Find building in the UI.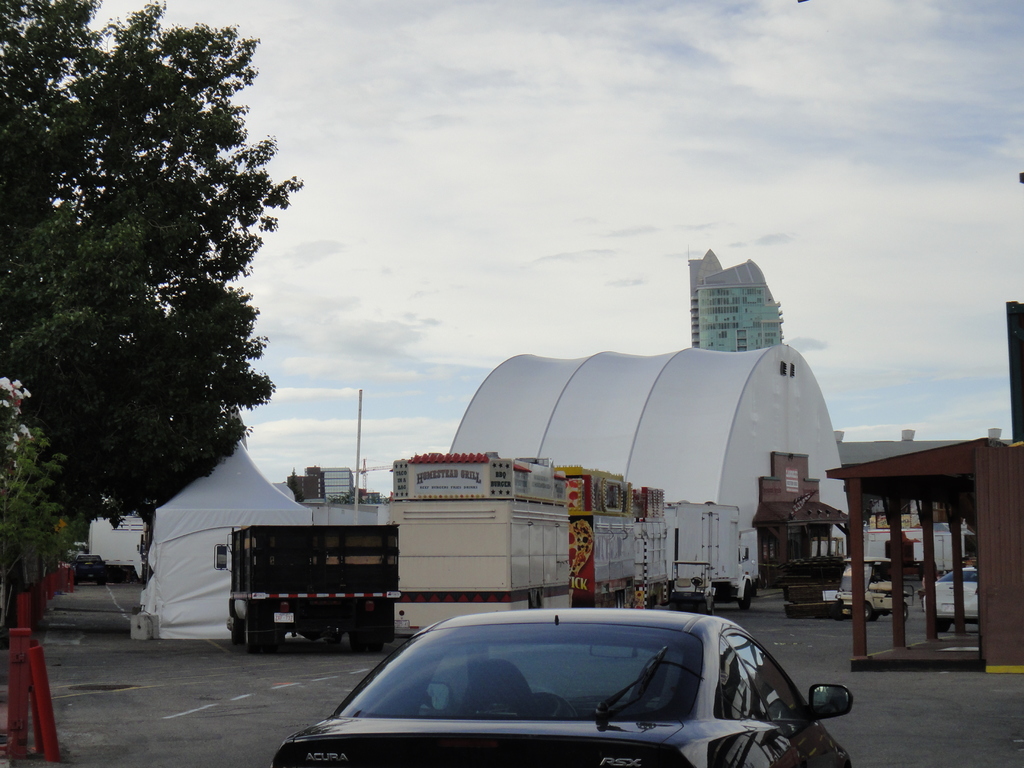
UI element at select_region(689, 252, 784, 356).
